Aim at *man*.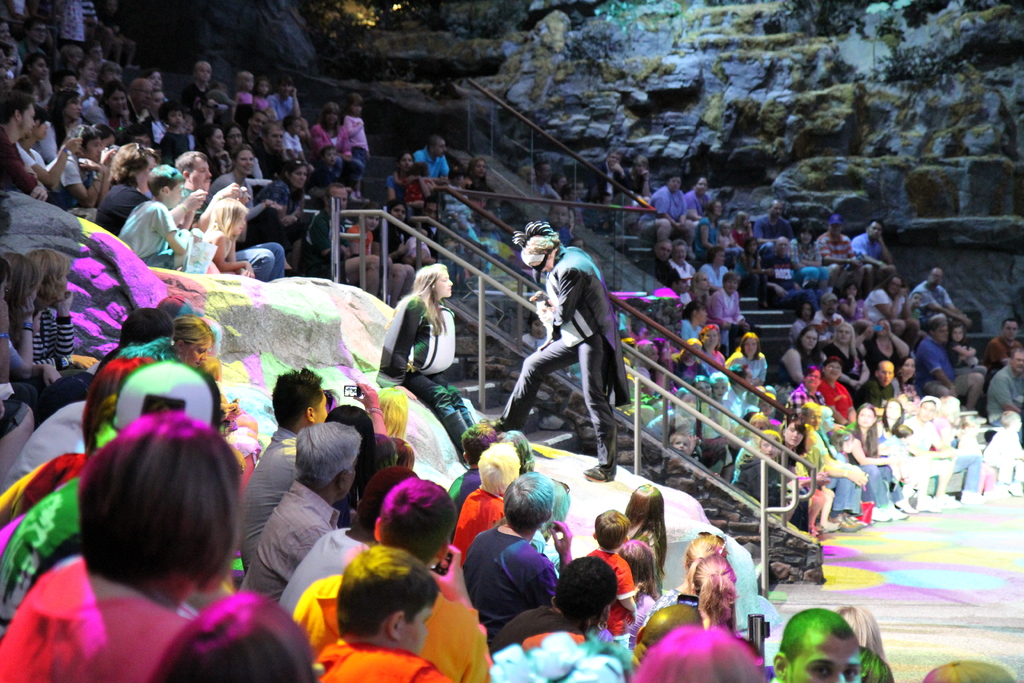
Aimed at select_region(478, 217, 625, 479).
